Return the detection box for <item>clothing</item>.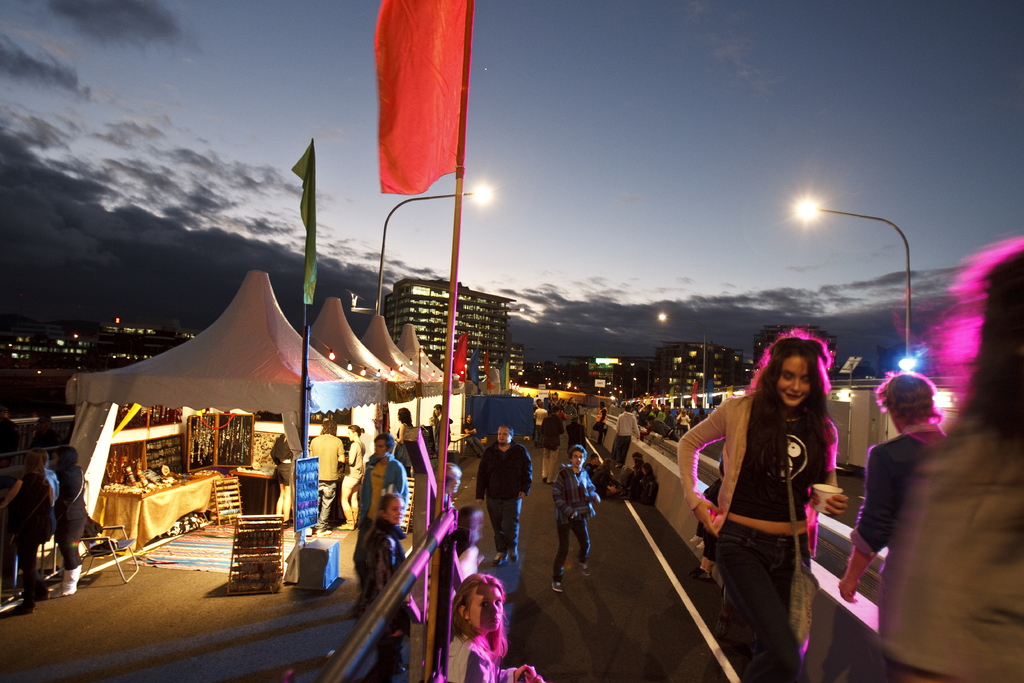
541:415:563:484.
